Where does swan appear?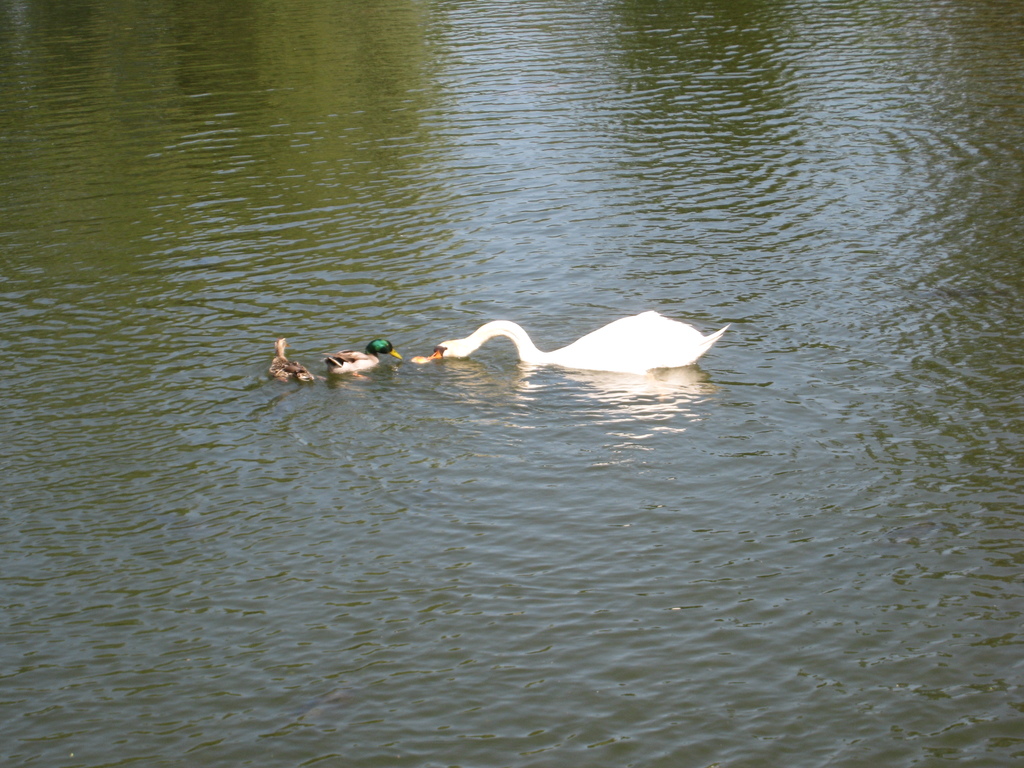
Appears at 443, 287, 736, 375.
